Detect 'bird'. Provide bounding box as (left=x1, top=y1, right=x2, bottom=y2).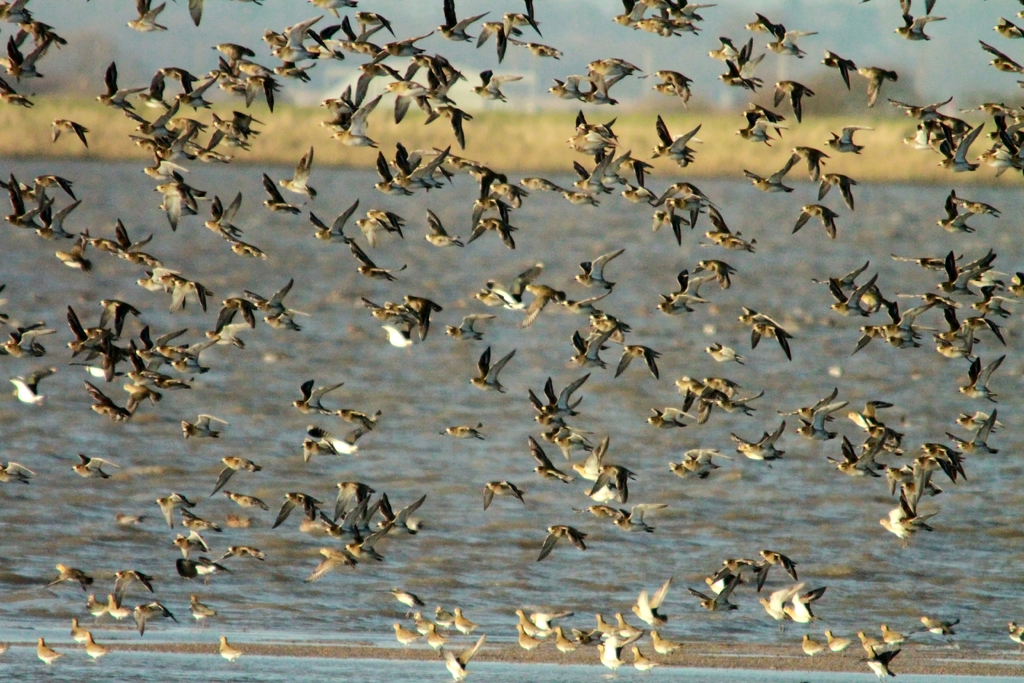
(left=569, top=152, right=634, bottom=197).
